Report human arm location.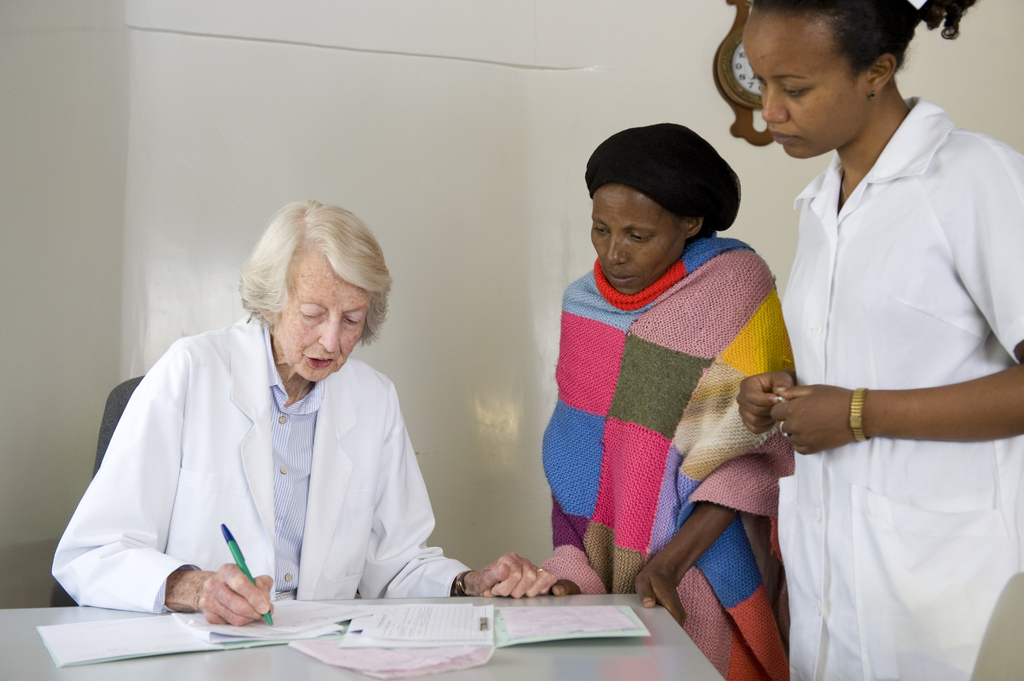
Report: crop(52, 366, 270, 627).
